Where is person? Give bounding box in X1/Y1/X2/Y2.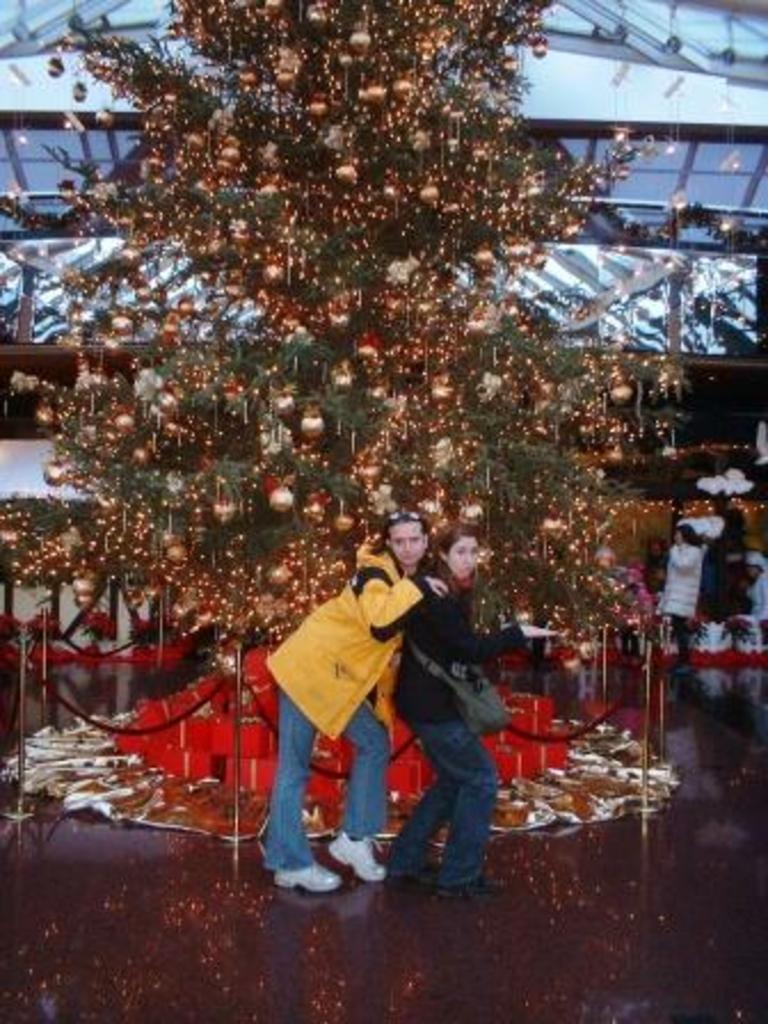
254/507/439/885.
